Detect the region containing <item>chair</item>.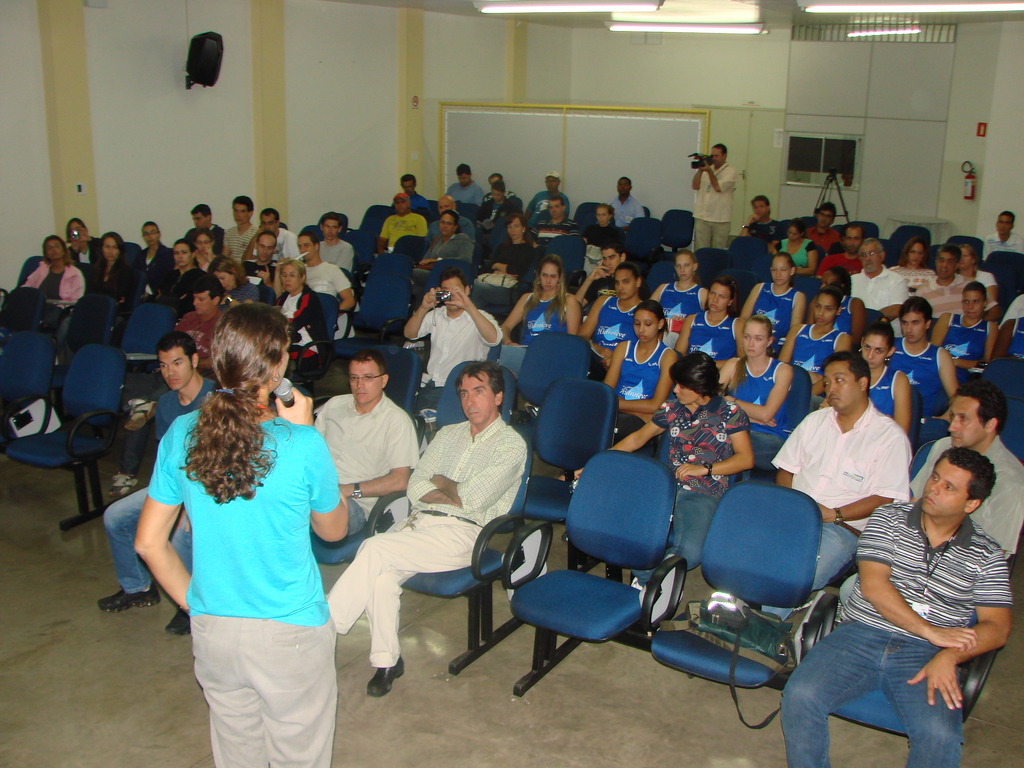
[719, 268, 764, 321].
